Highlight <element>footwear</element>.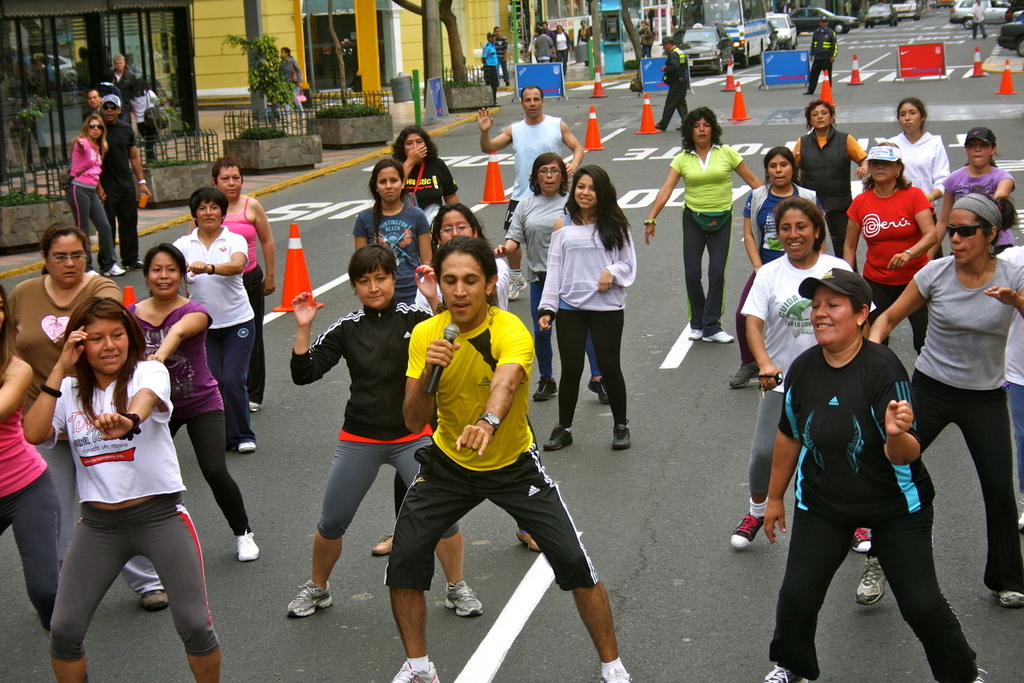
Highlighted region: x1=505 y1=82 x2=510 y2=89.
